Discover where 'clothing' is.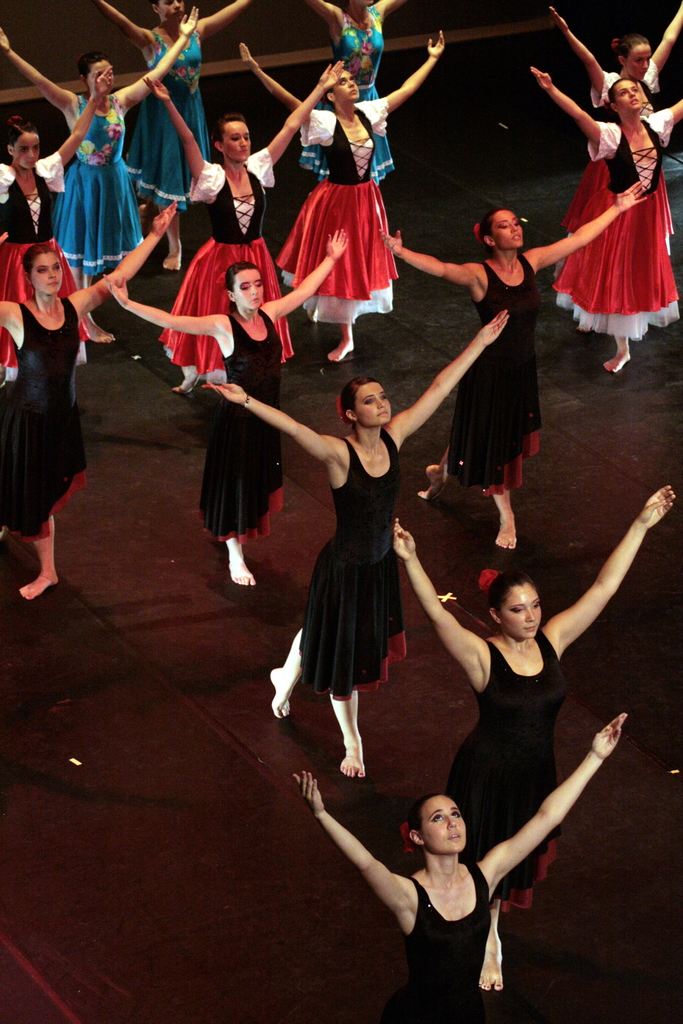
Discovered at 564 66 661 253.
